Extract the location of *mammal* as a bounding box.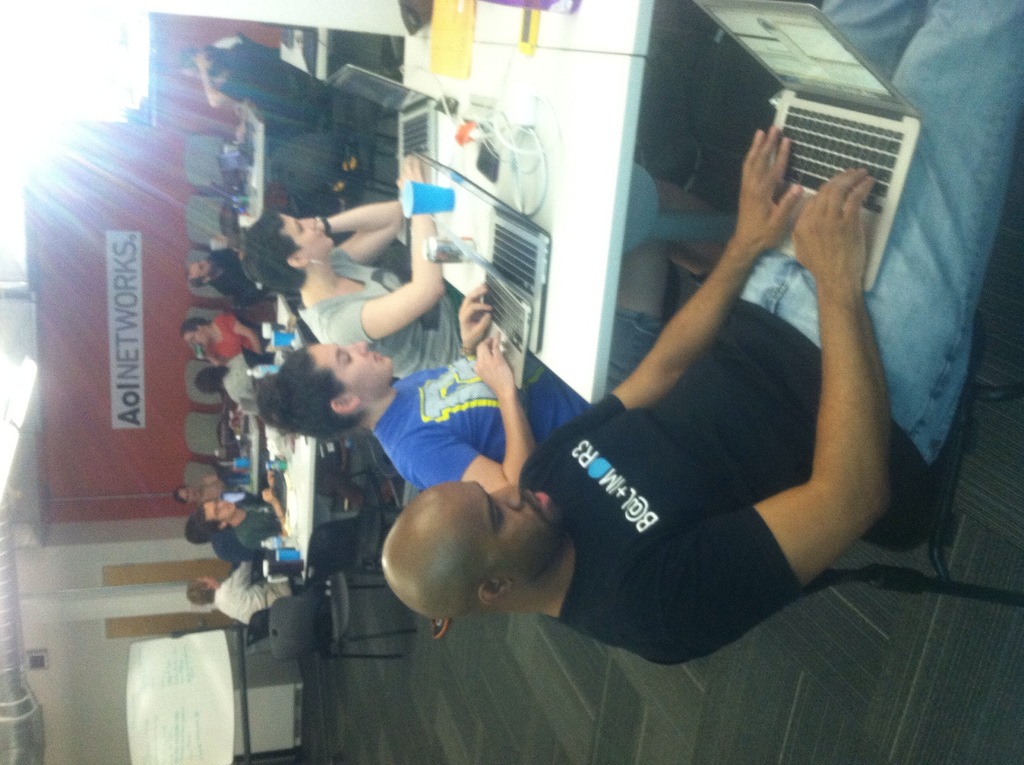
region(174, 27, 246, 123).
